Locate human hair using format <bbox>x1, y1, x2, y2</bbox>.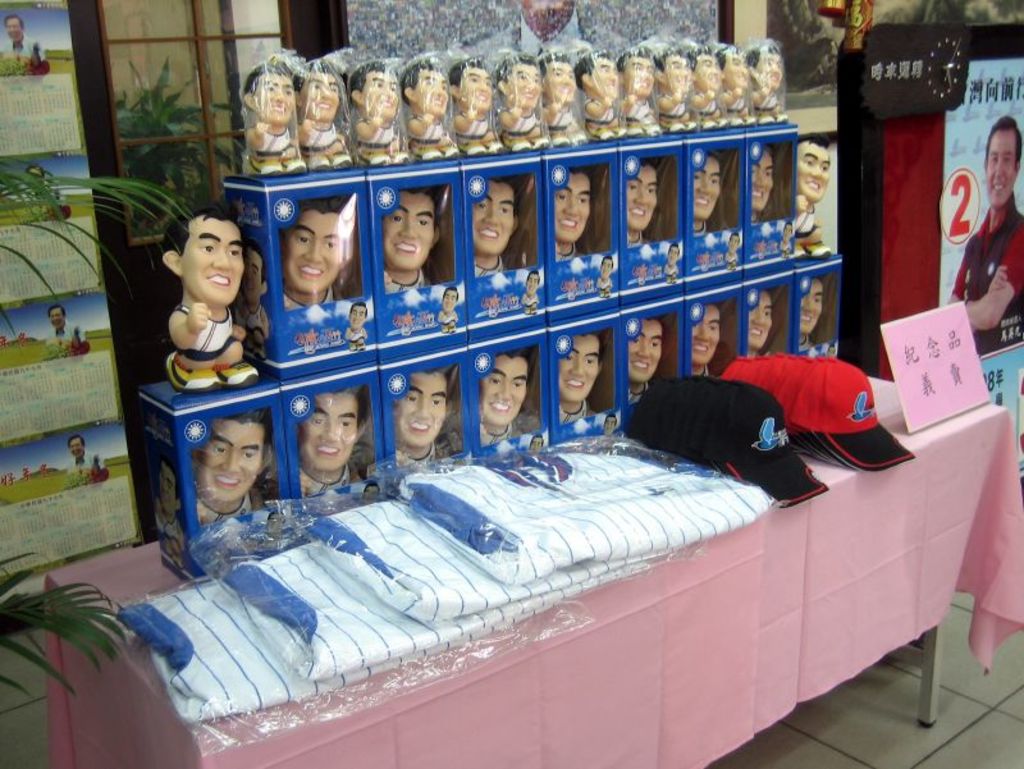
<bbox>655, 45, 682, 72</bbox>.
